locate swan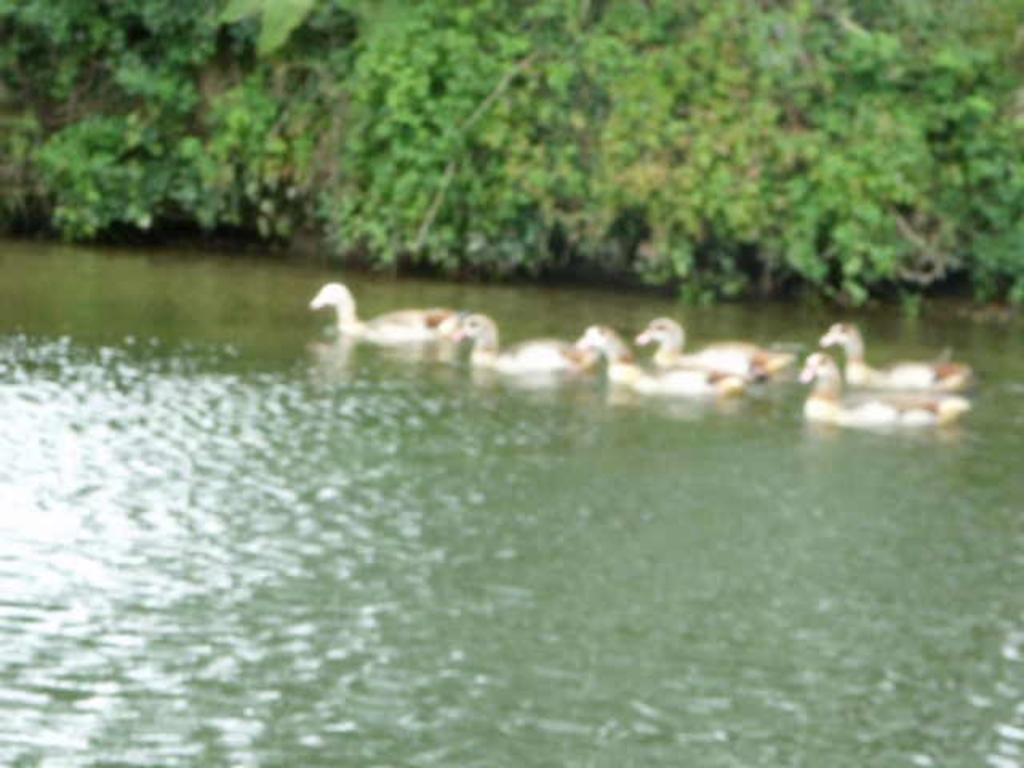
{"x1": 576, "y1": 322, "x2": 758, "y2": 395}
